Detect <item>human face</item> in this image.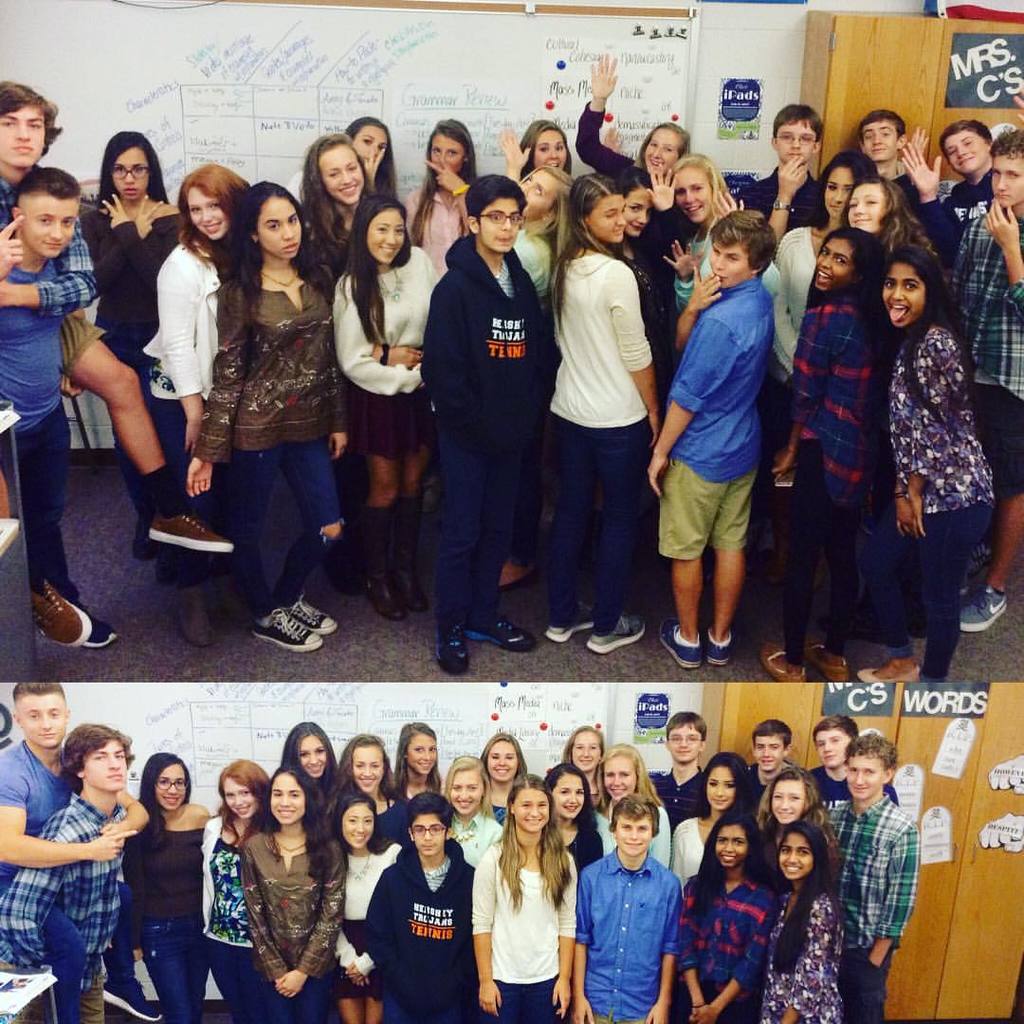
Detection: 557,772,581,820.
